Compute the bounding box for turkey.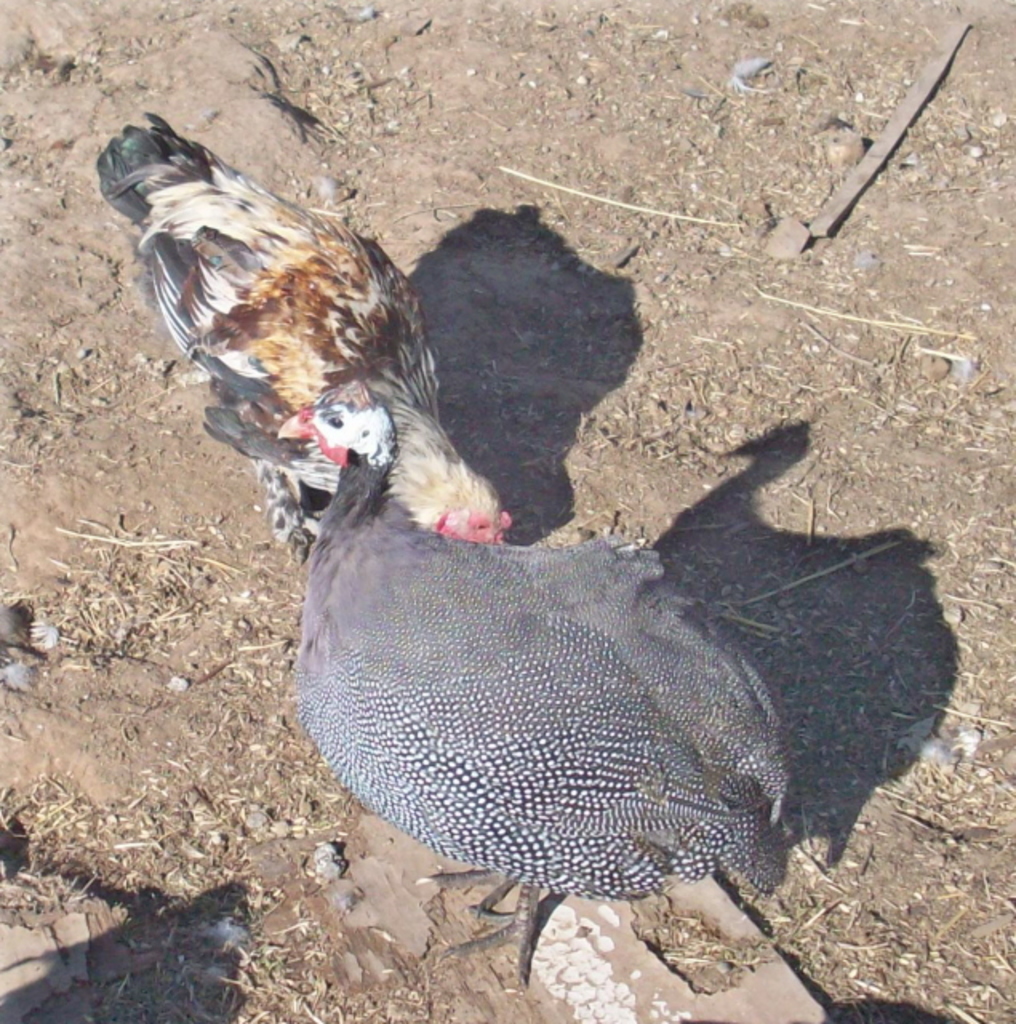
l=275, t=379, r=794, b=989.
